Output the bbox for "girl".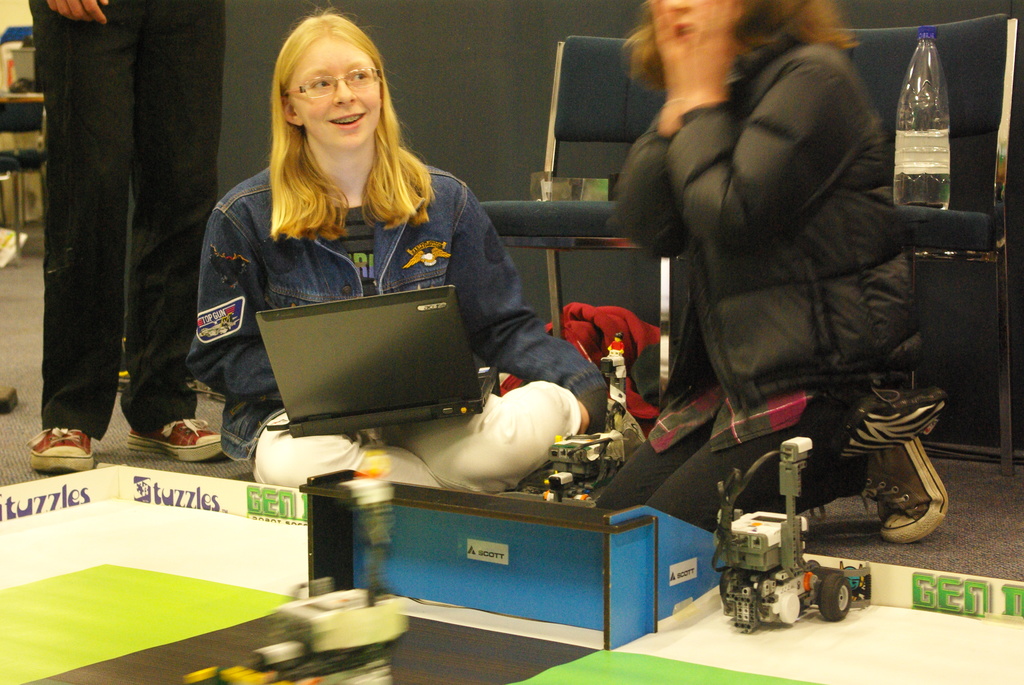
crop(591, 0, 951, 544).
